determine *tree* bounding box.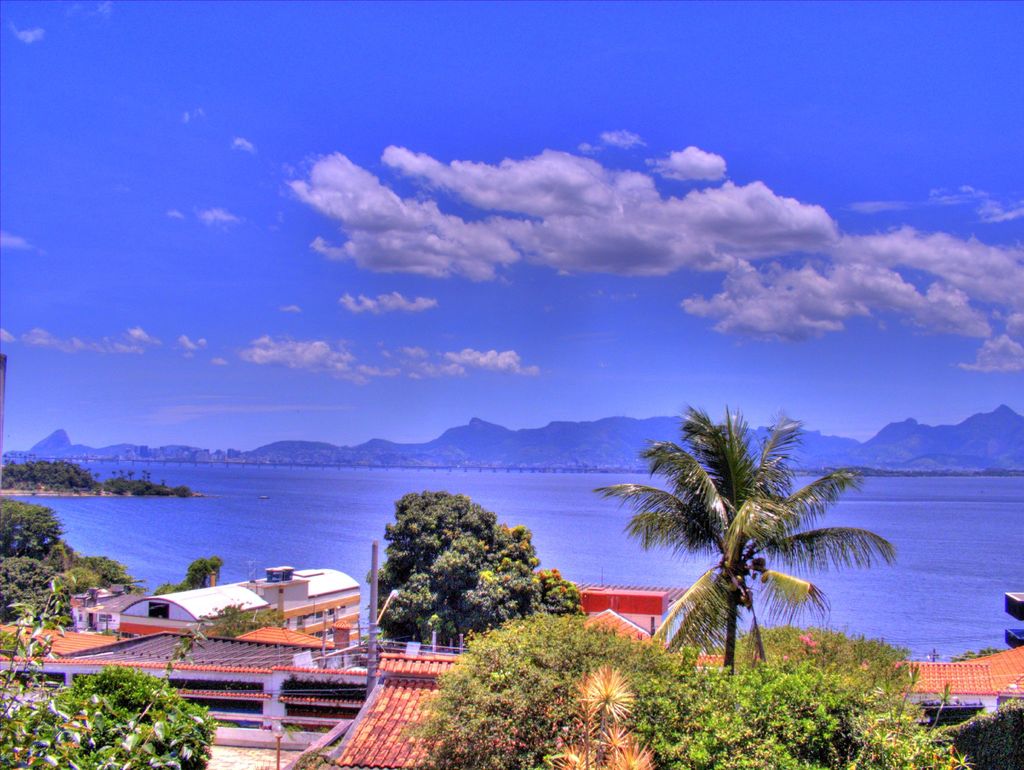
Determined: 376:488:572:655.
